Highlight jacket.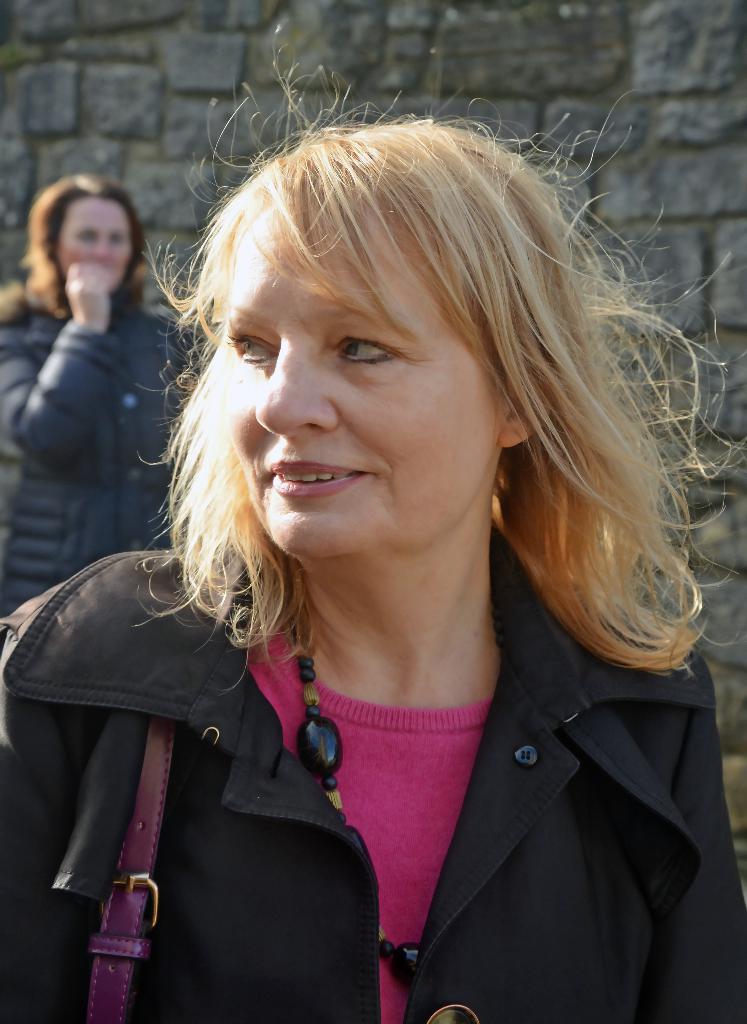
Highlighted region: detection(0, 280, 203, 648).
